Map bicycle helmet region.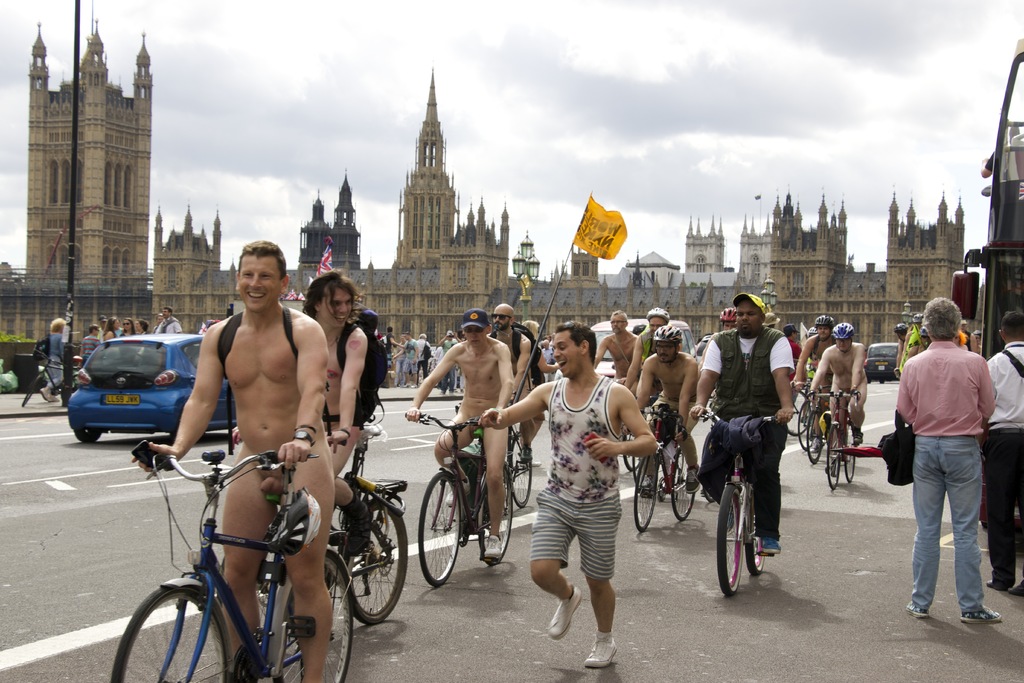
Mapped to Rect(647, 305, 666, 320).
